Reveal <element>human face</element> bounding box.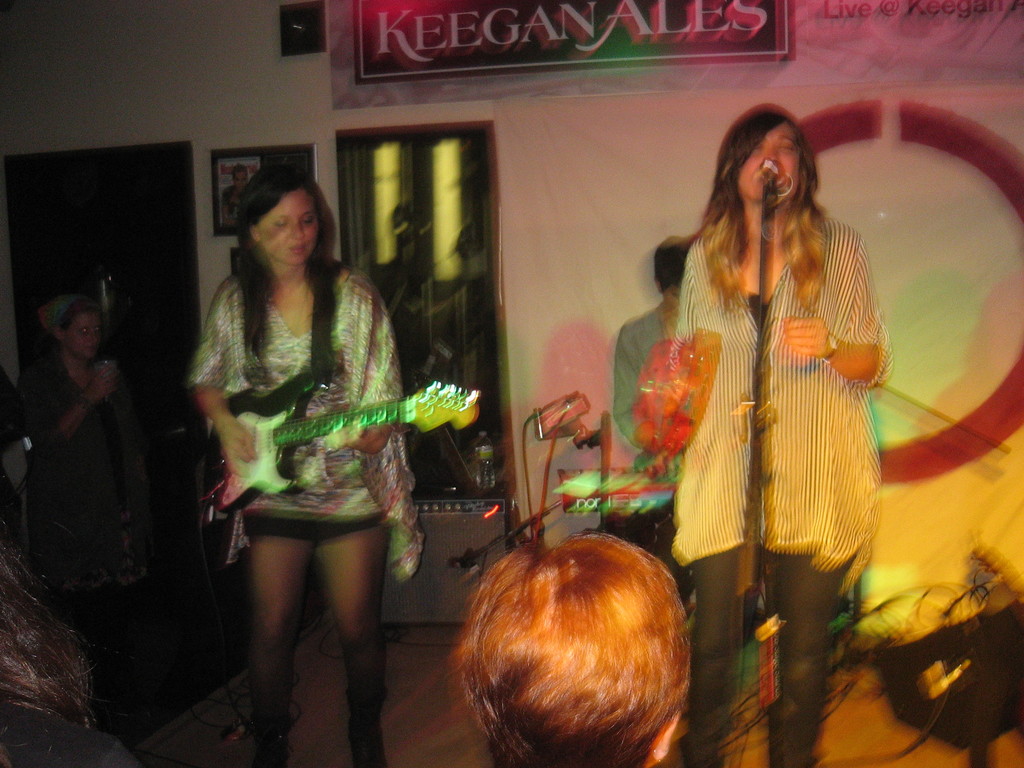
Revealed: select_region(65, 308, 99, 358).
